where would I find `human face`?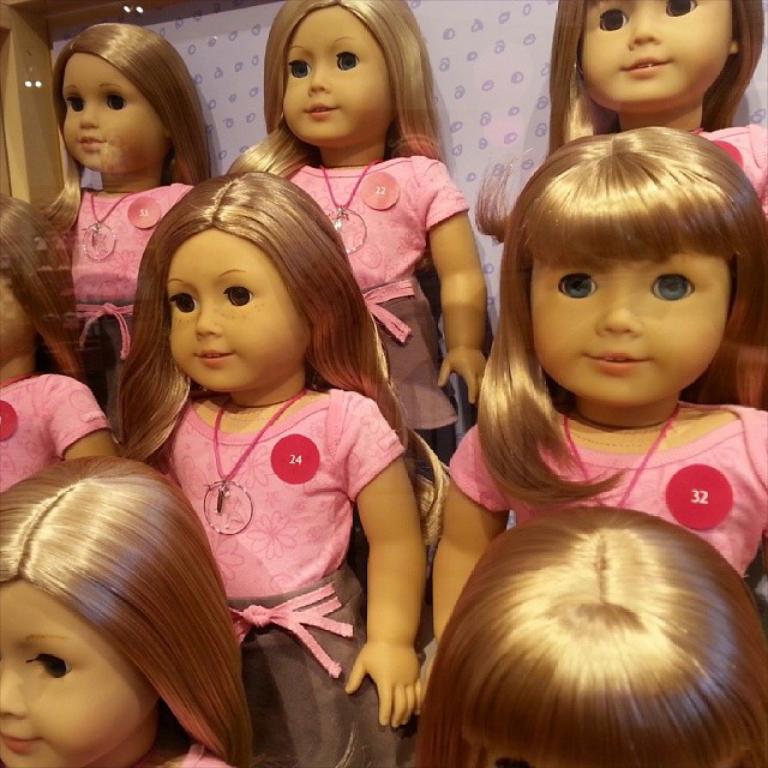
At (575,0,732,110).
